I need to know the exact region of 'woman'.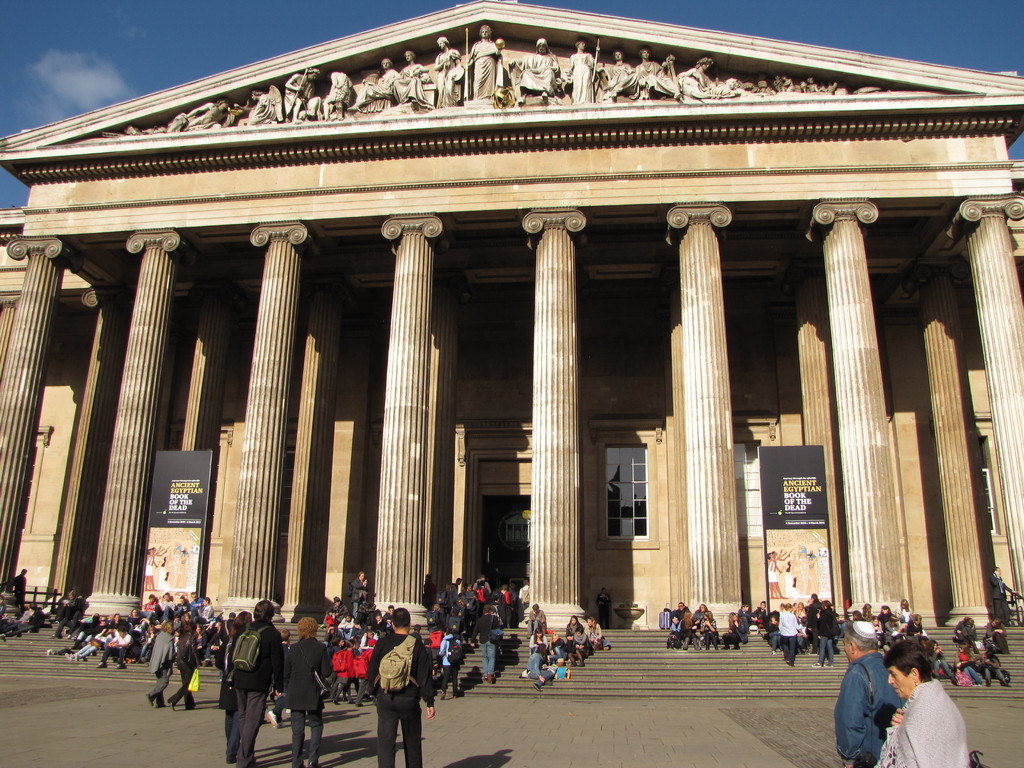
Region: 214, 610, 252, 762.
